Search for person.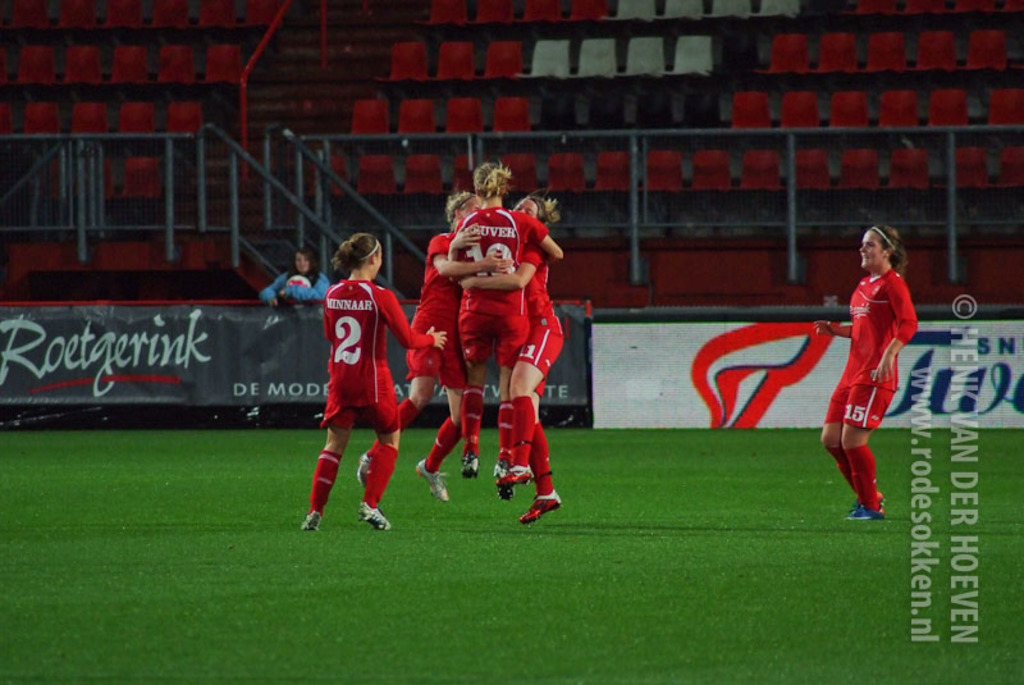
Found at {"left": 361, "top": 188, "right": 481, "bottom": 508}.
